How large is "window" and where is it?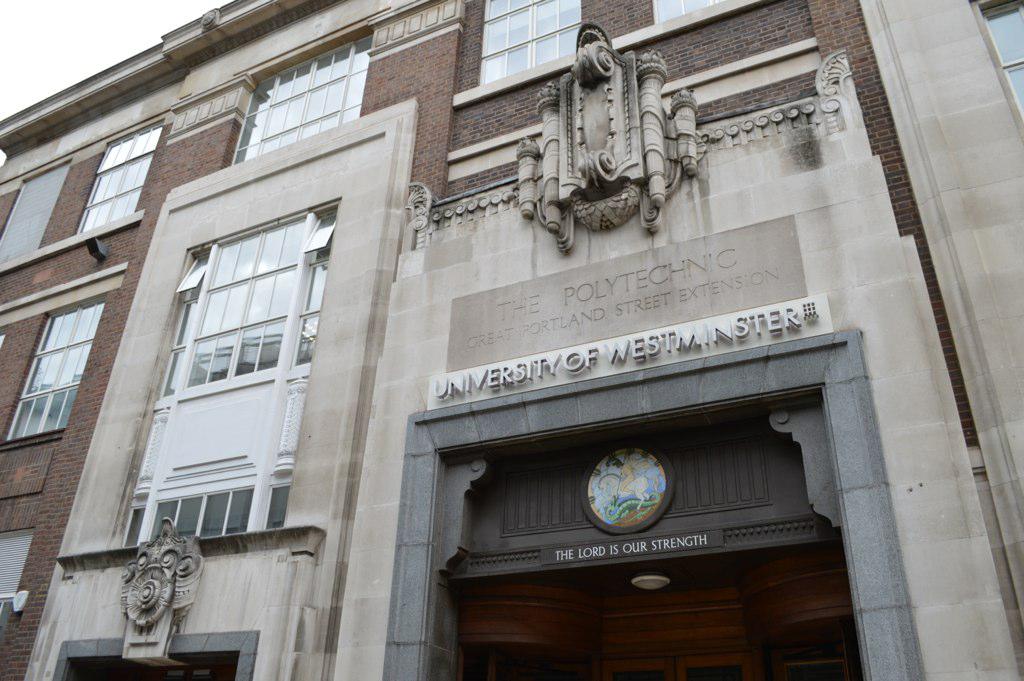
Bounding box: pyautogui.locateOnScreen(477, 0, 584, 75).
